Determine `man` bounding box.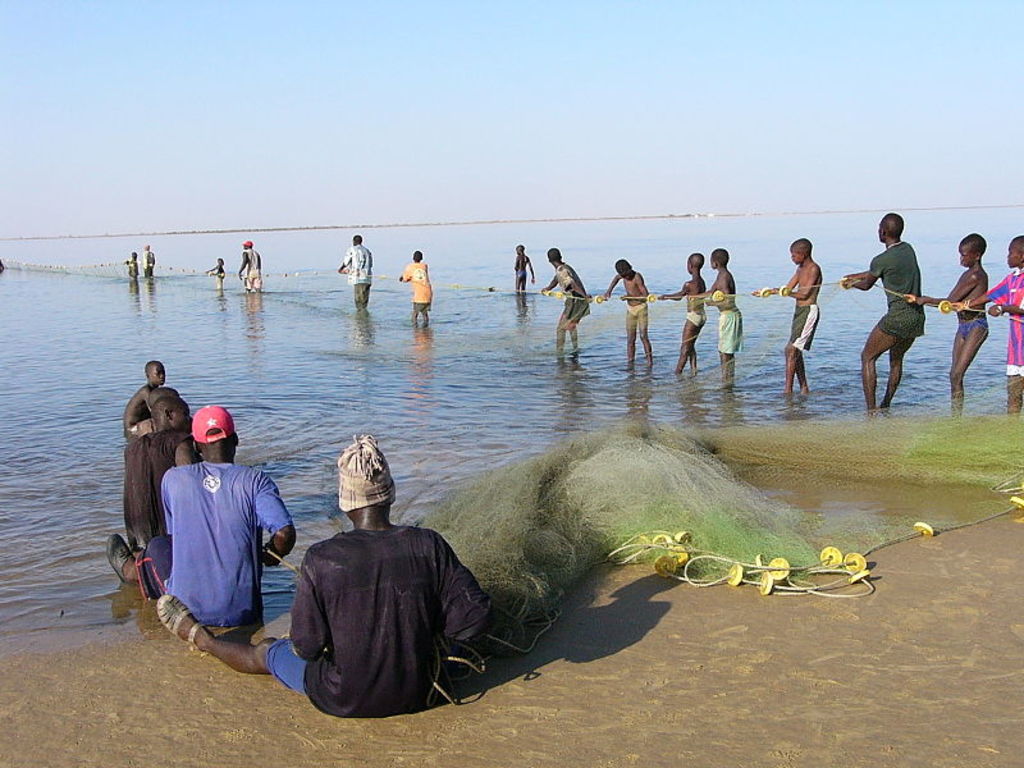
Determined: detection(232, 230, 262, 302).
